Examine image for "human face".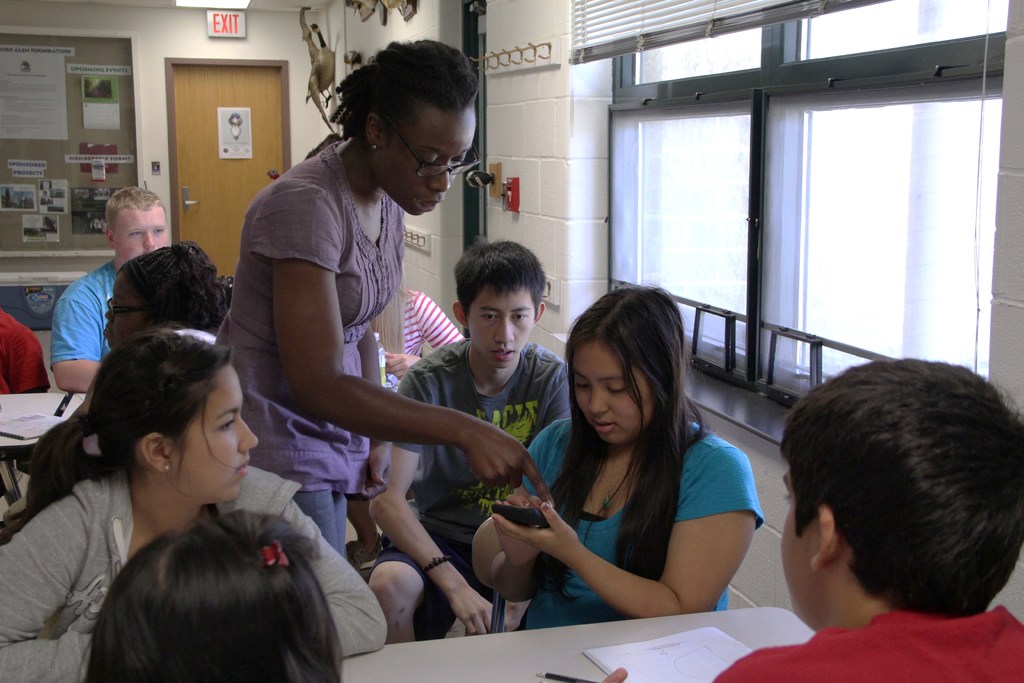
Examination result: {"left": 116, "top": 213, "right": 167, "bottom": 256}.
